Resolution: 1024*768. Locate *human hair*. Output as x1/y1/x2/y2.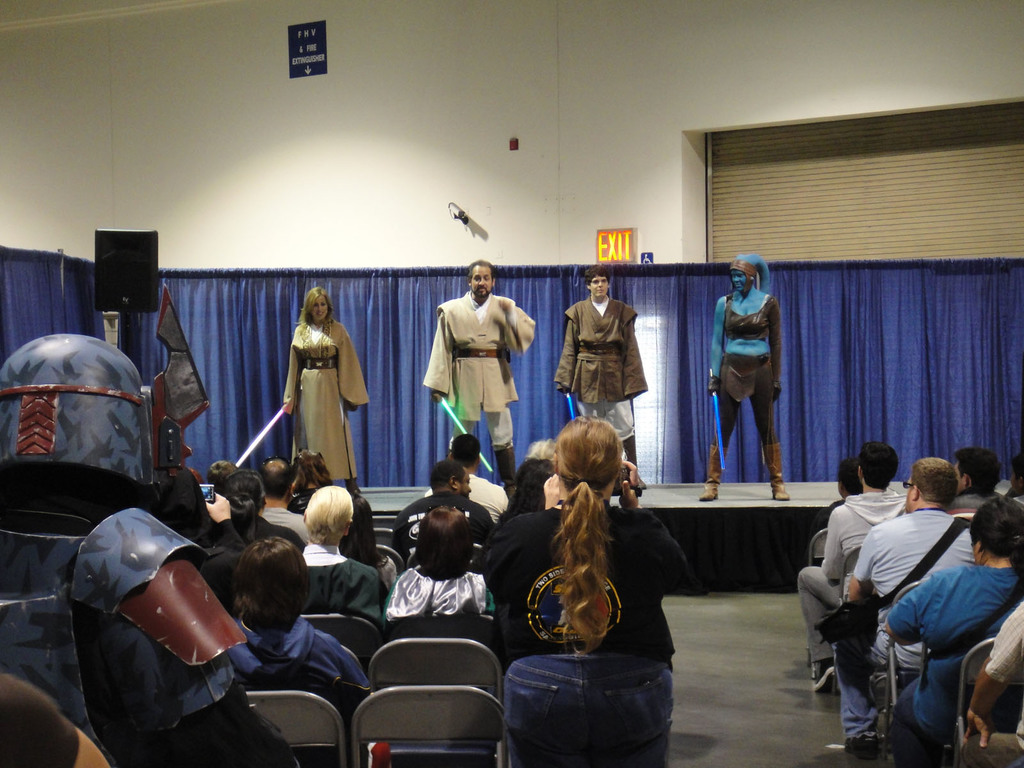
426/461/465/495.
